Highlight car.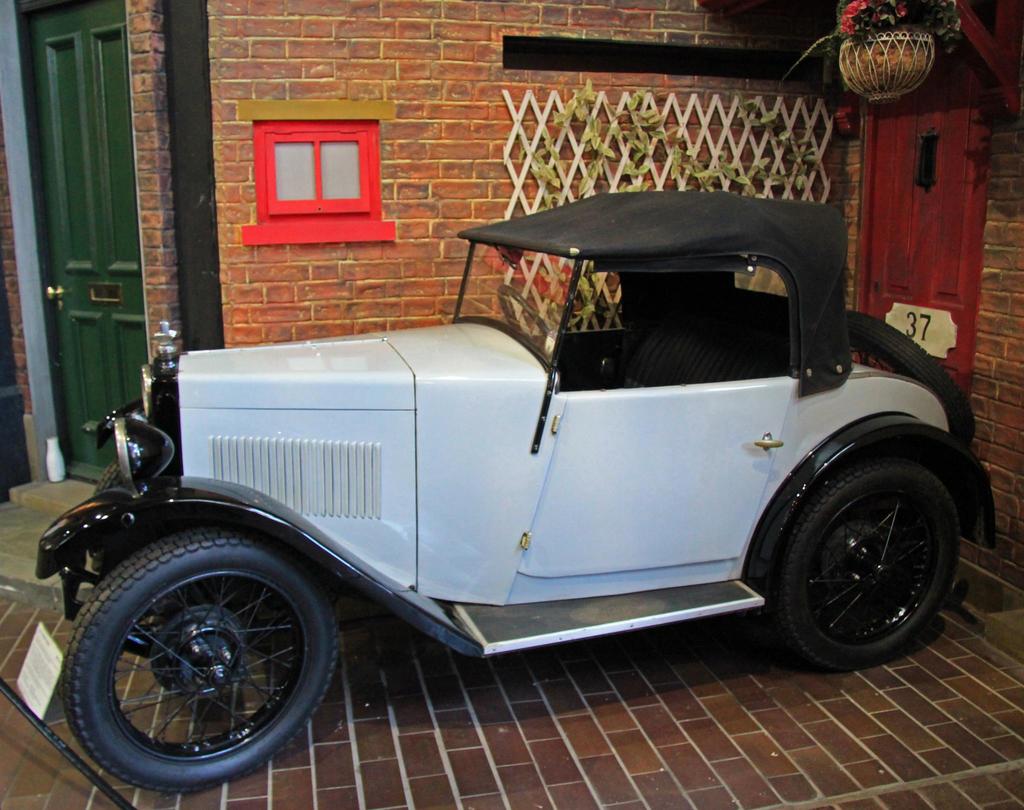
Highlighted region: l=31, t=196, r=964, b=759.
